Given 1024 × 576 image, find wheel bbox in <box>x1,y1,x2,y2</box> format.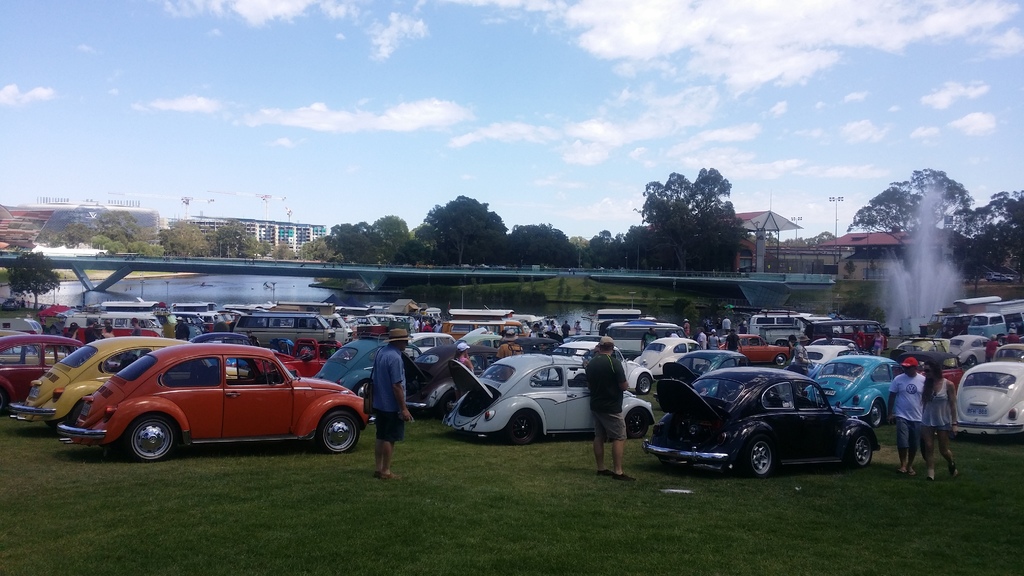
<box>69,400,84,421</box>.
